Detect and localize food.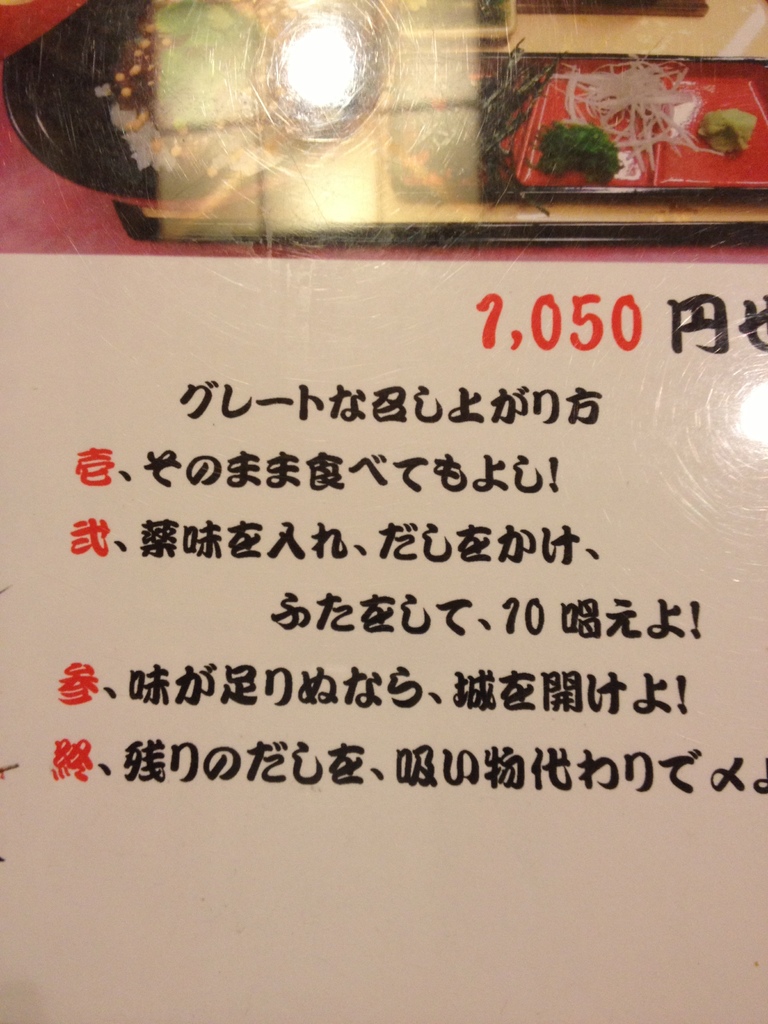
Localized at box=[396, 49, 758, 188].
